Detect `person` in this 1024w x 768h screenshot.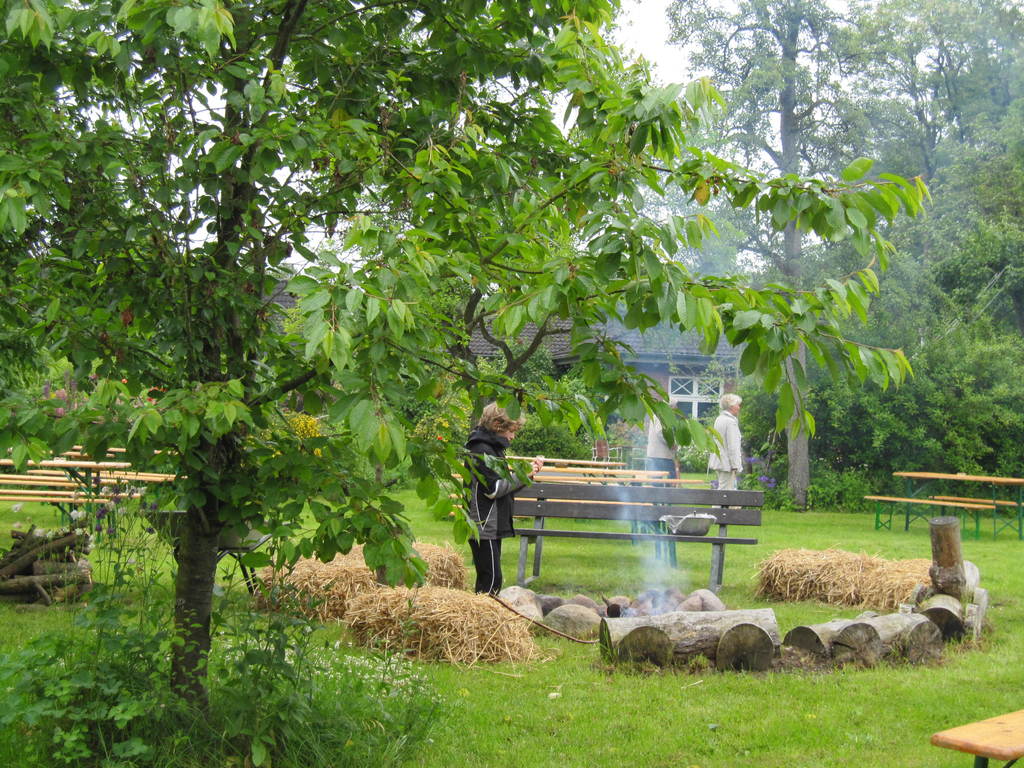
Detection: <box>710,390,742,516</box>.
